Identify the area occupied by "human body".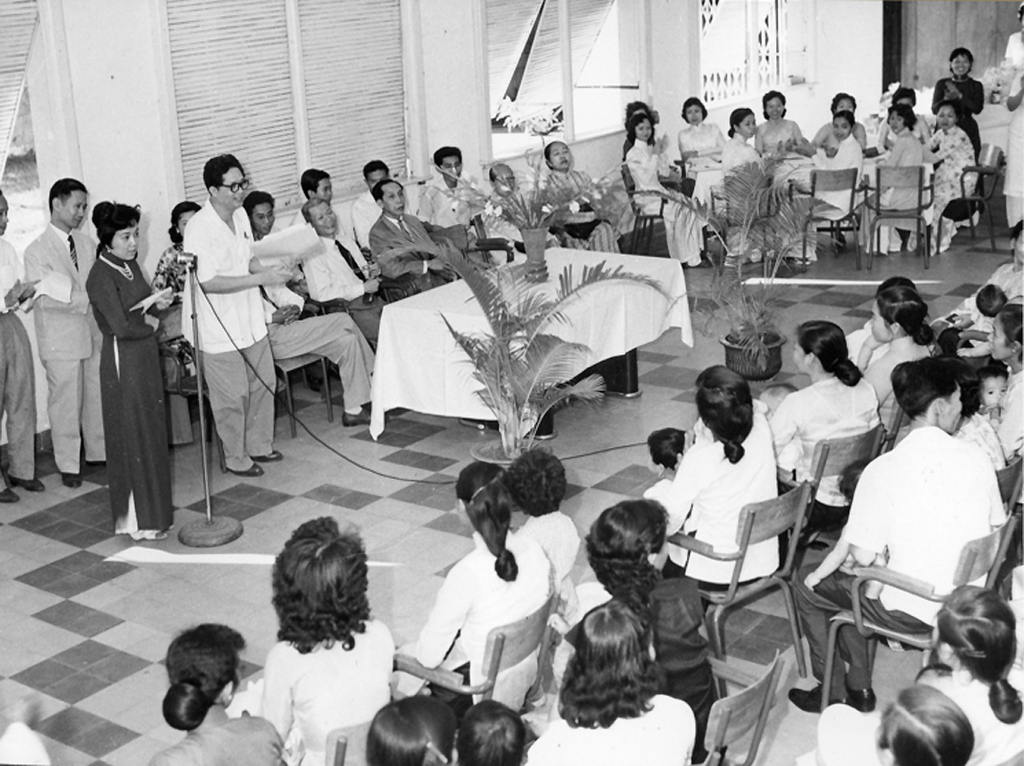
Area: (x1=918, y1=101, x2=982, y2=255).
